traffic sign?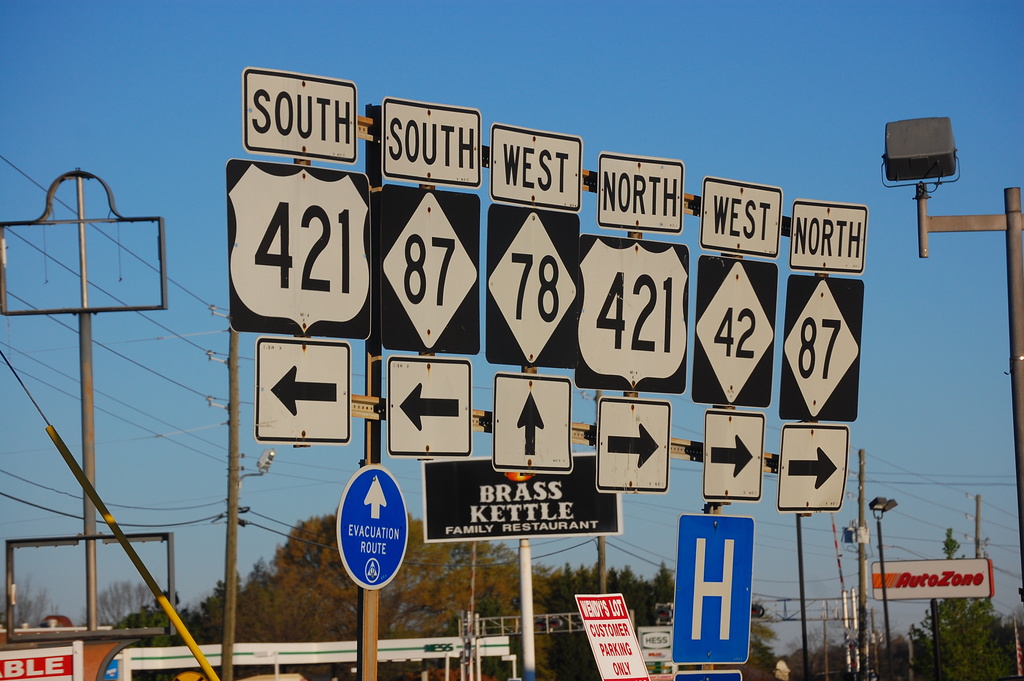
x1=383 y1=188 x2=484 y2=354
